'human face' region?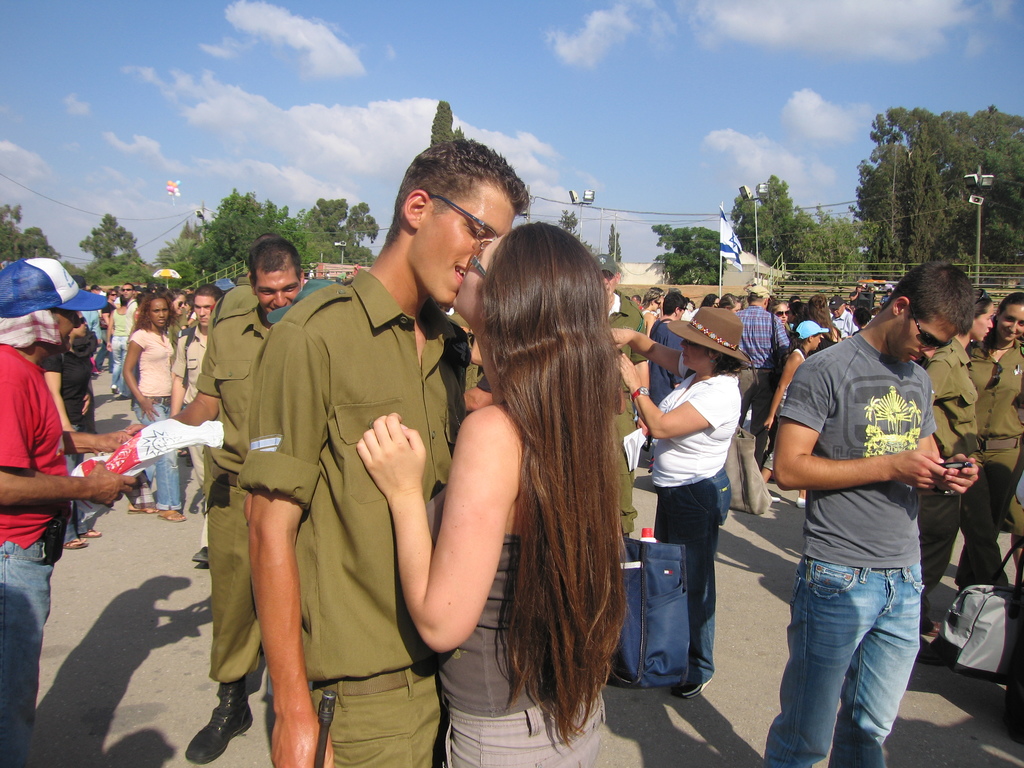
{"left": 604, "top": 271, "right": 616, "bottom": 294}
